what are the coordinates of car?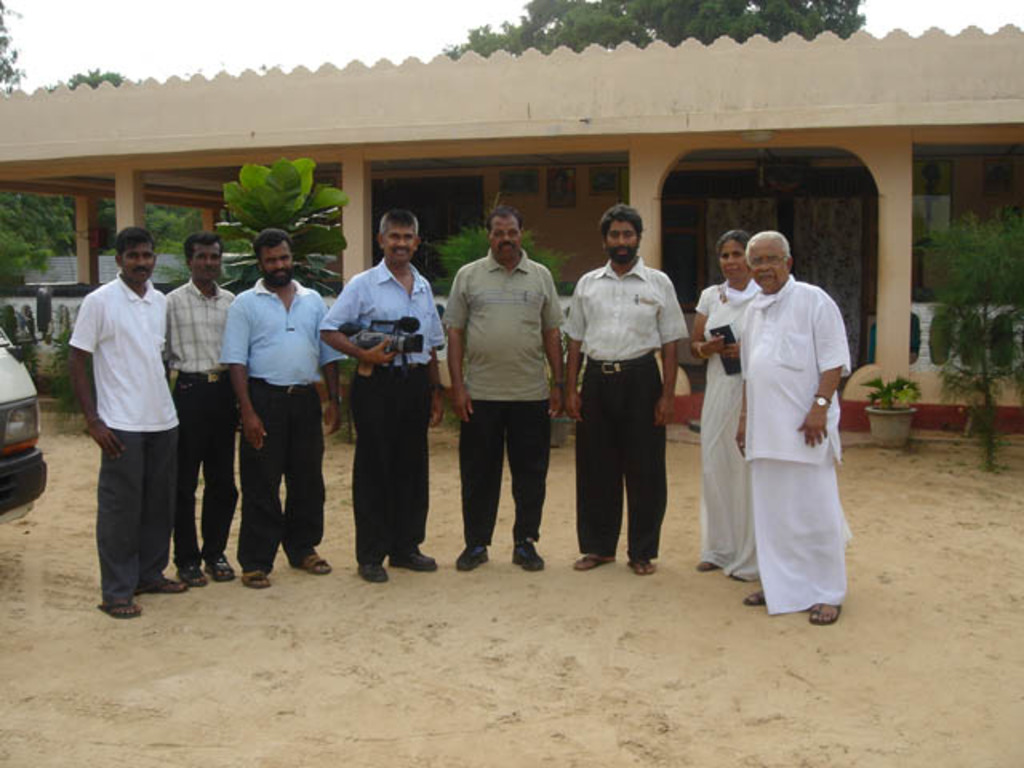
[x1=0, y1=325, x2=48, y2=528].
